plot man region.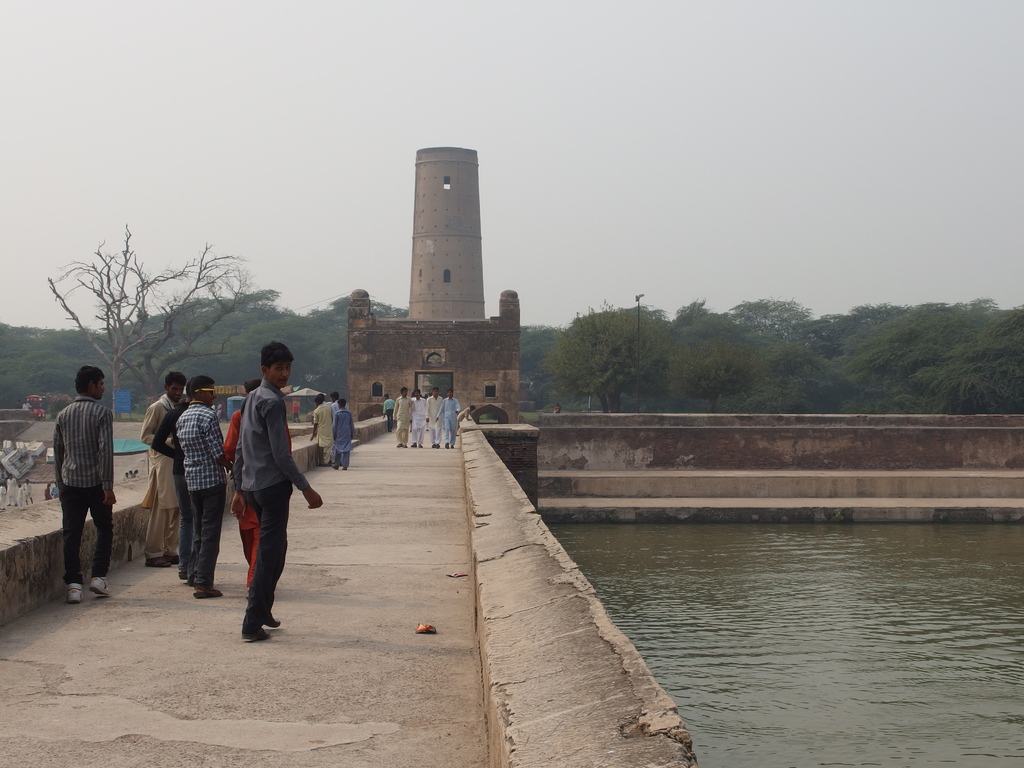
Plotted at (left=24, top=481, right=36, bottom=504).
